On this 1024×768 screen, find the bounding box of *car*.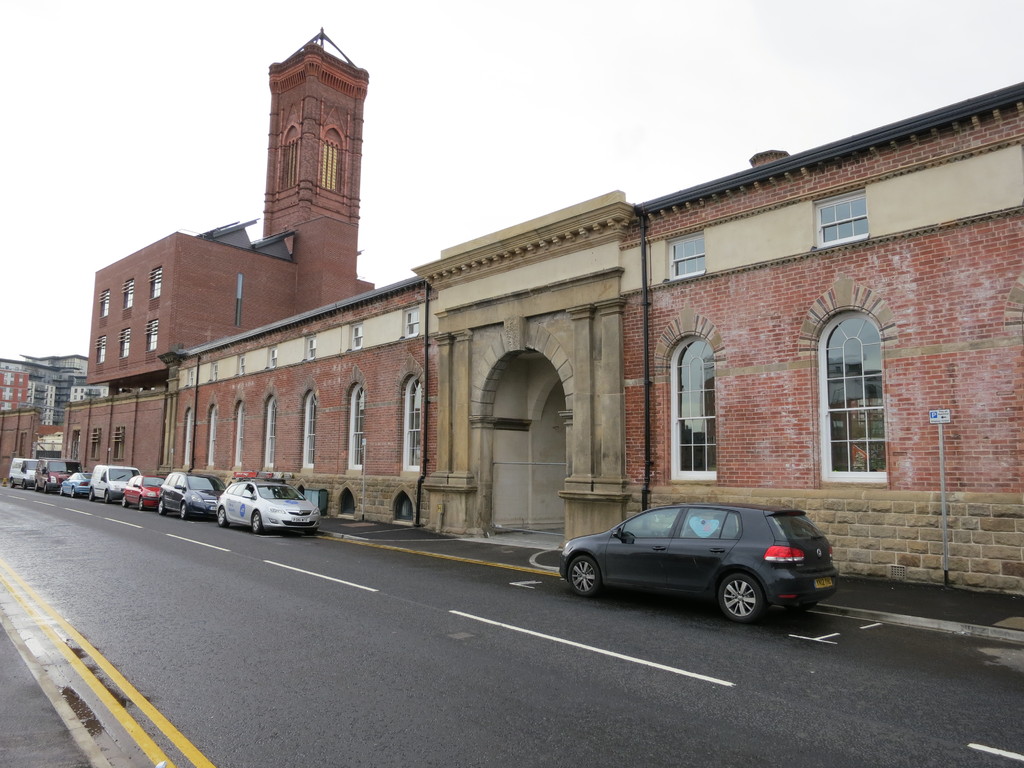
Bounding box: [211, 477, 323, 535].
